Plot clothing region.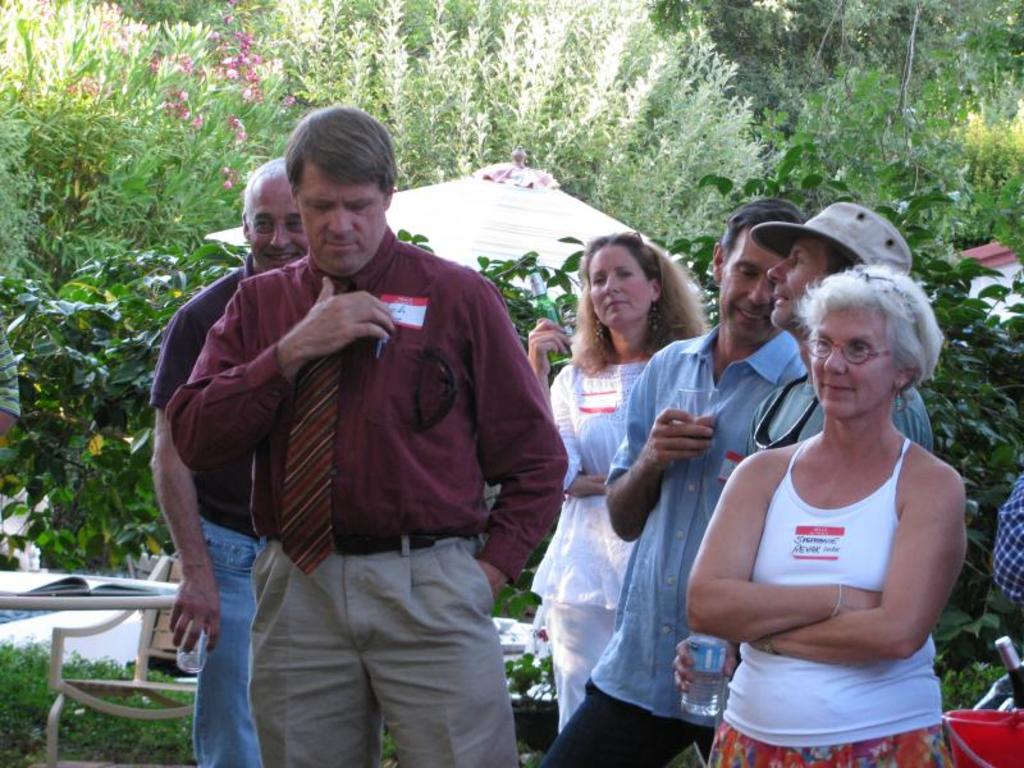
Plotted at Rect(156, 189, 549, 707).
